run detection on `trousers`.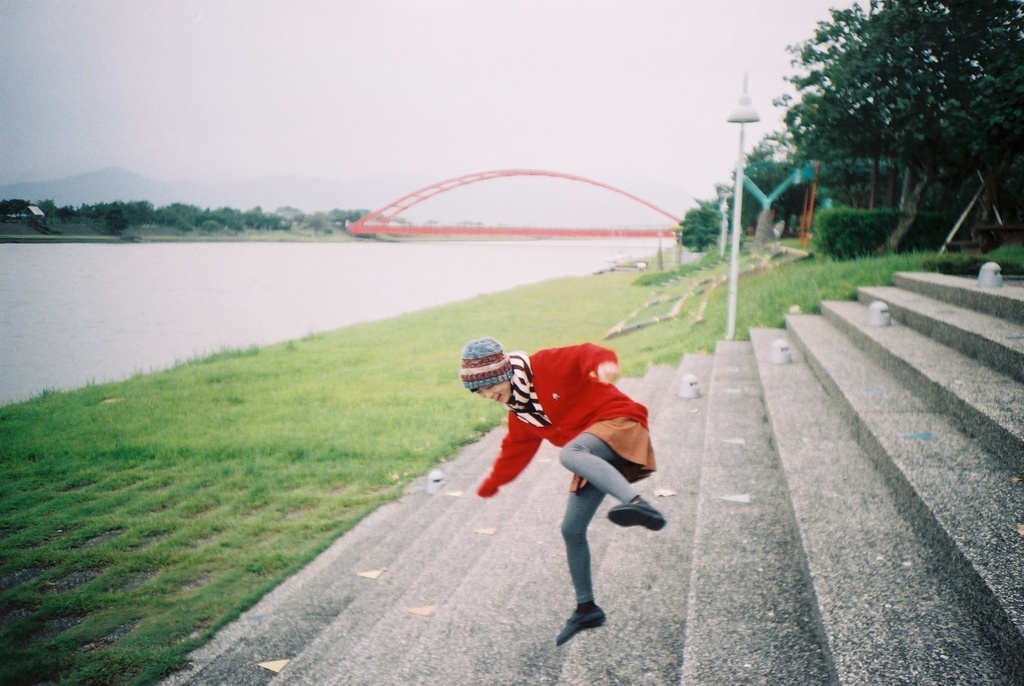
Result: <box>561,419,642,604</box>.
